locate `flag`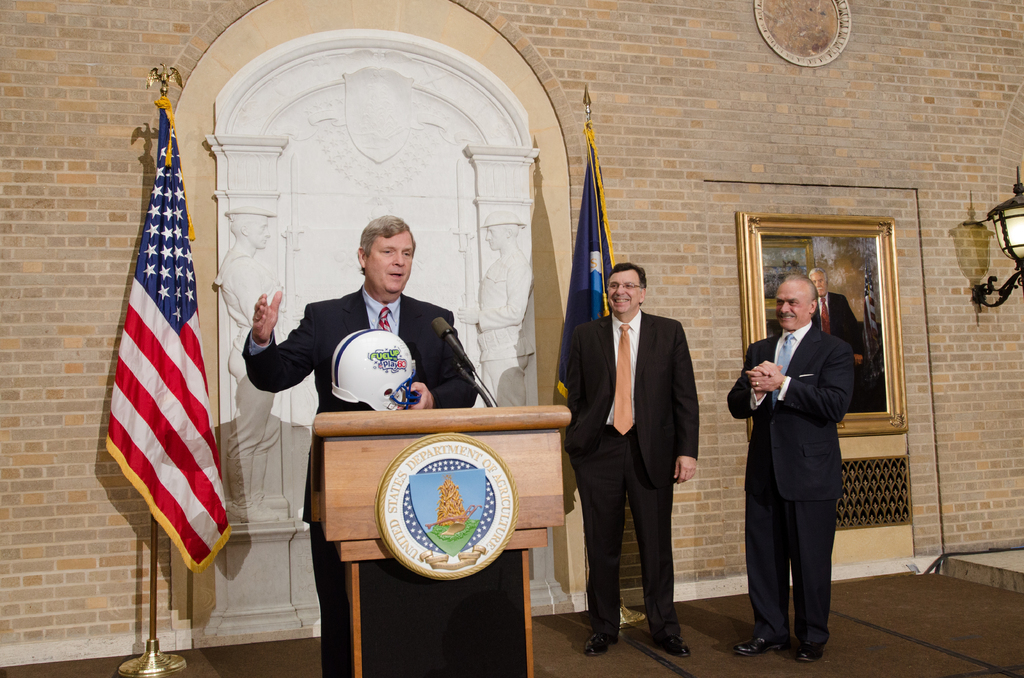
[100,133,221,615]
